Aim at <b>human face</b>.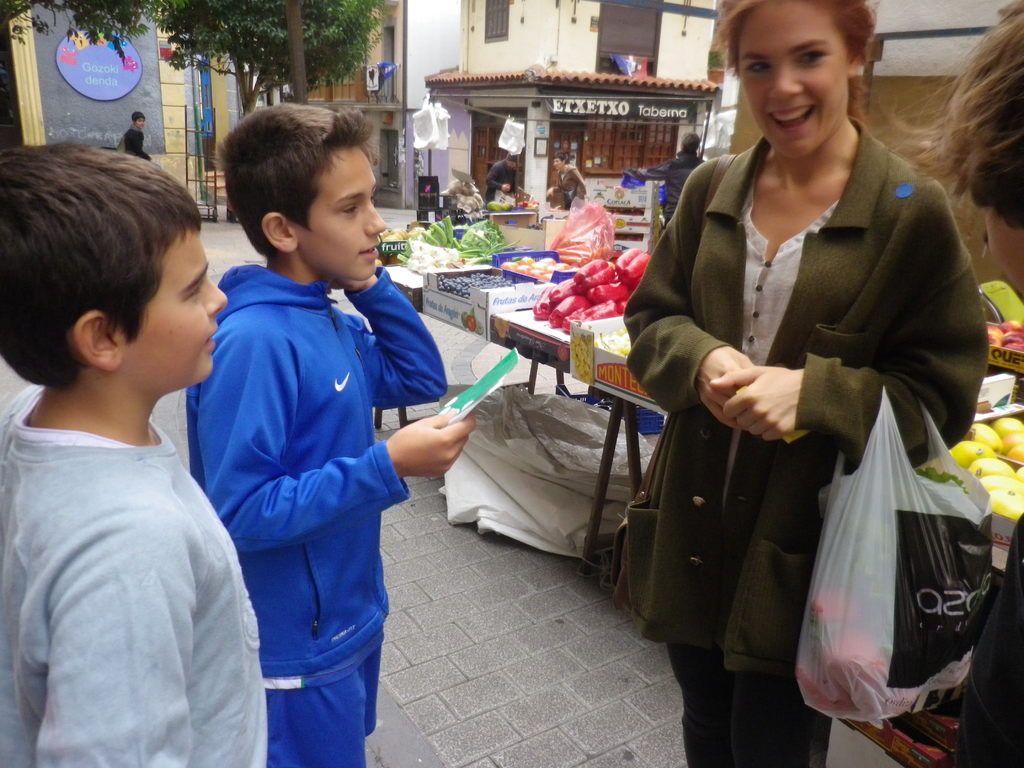
Aimed at box=[294, 143, 384, 282].
